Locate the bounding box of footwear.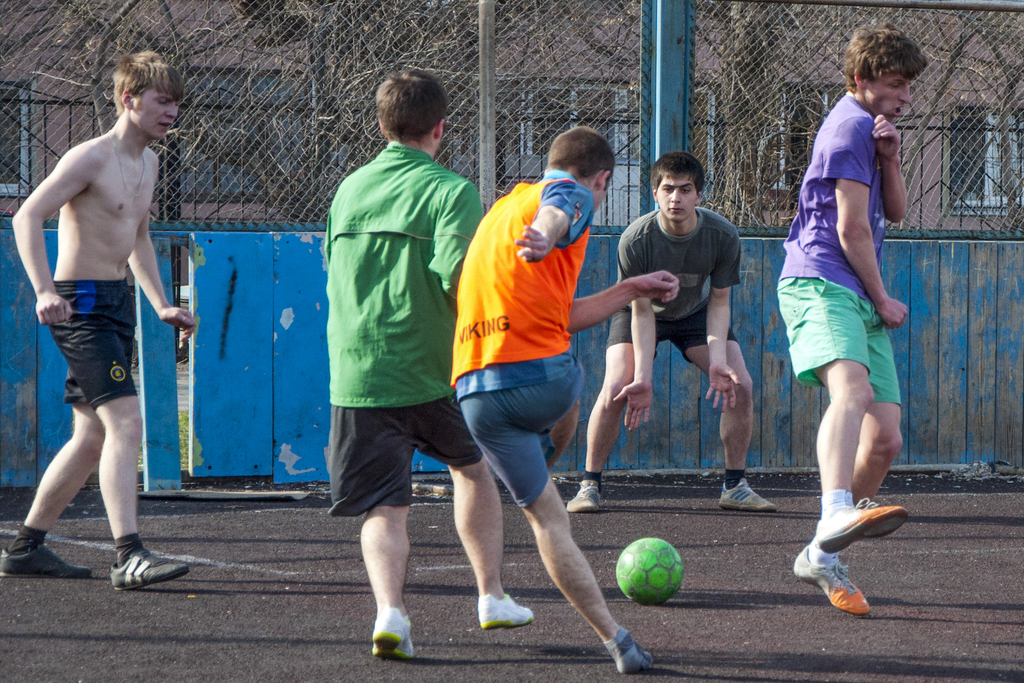
Bounding box: bbox=[111, 537, 195, 592].
